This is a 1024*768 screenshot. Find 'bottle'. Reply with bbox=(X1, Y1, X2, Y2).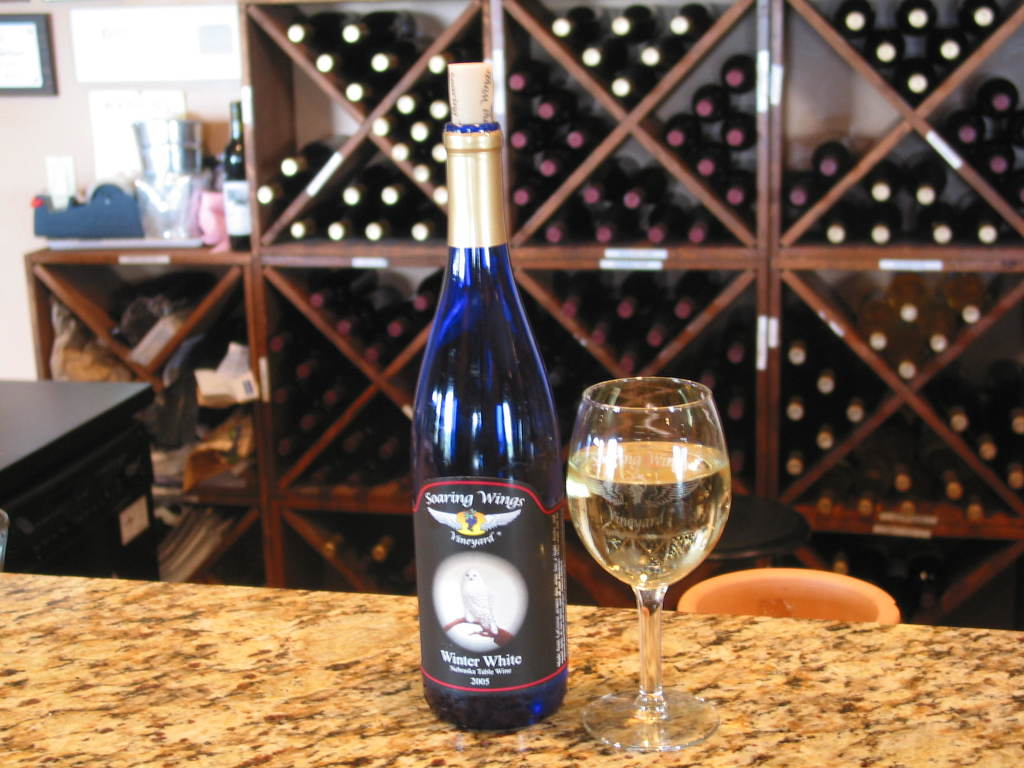
bbox=(924, 29, 974, 69).
